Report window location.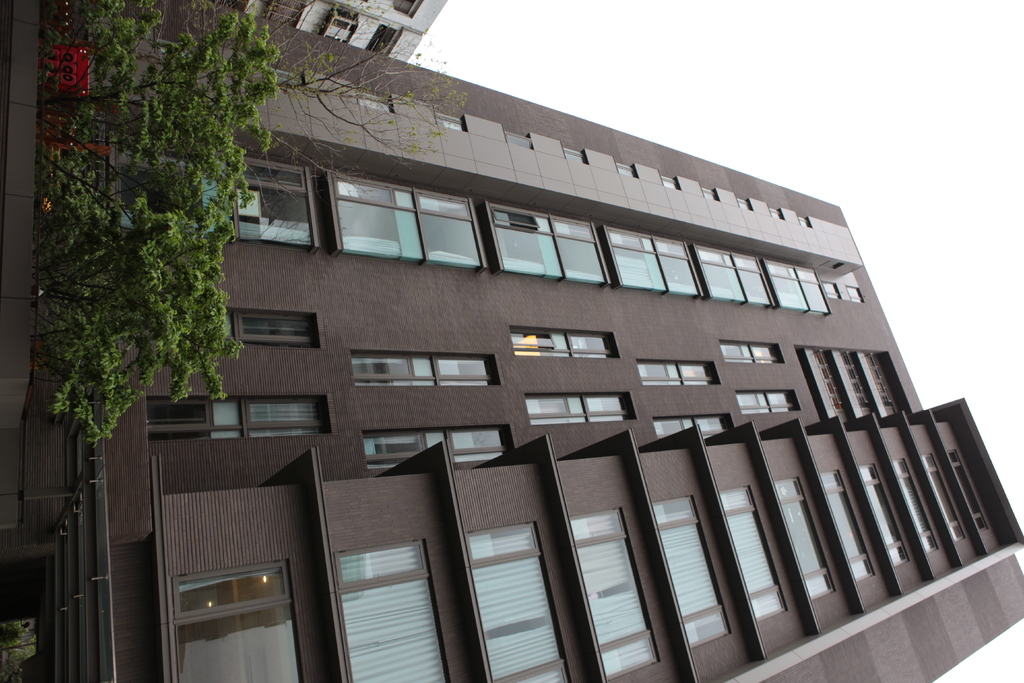
Report: 508, 325, 617, 357.
